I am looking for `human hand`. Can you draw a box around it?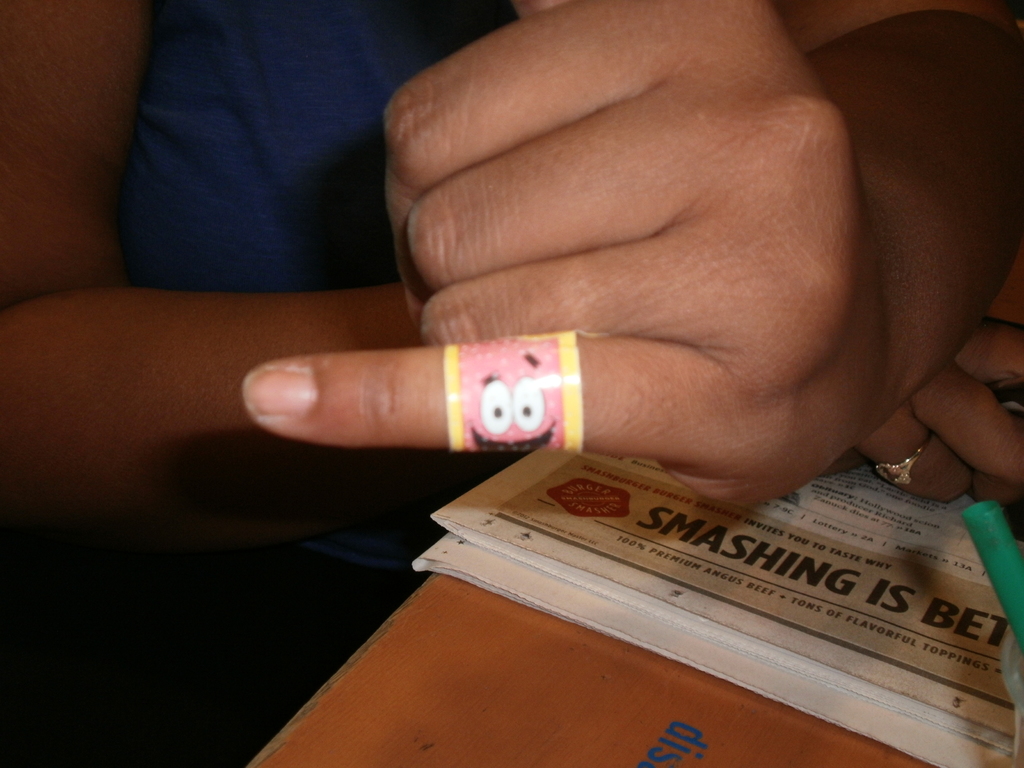
Sure, the bounding box is 248/0/883/507.
